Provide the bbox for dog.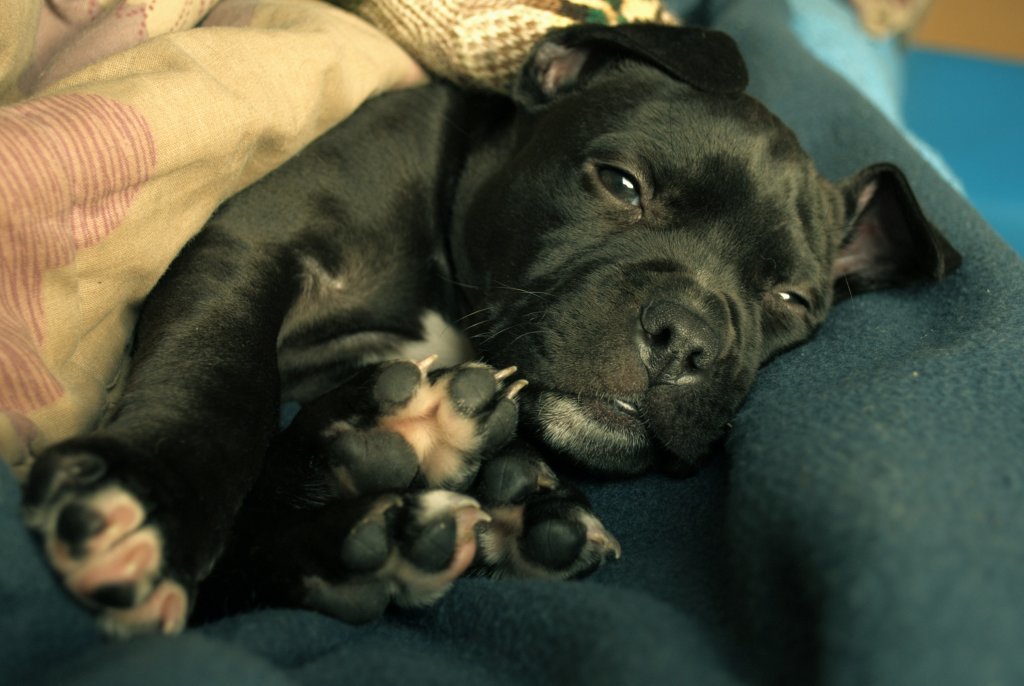
crop(19, 15, 965, 648).
